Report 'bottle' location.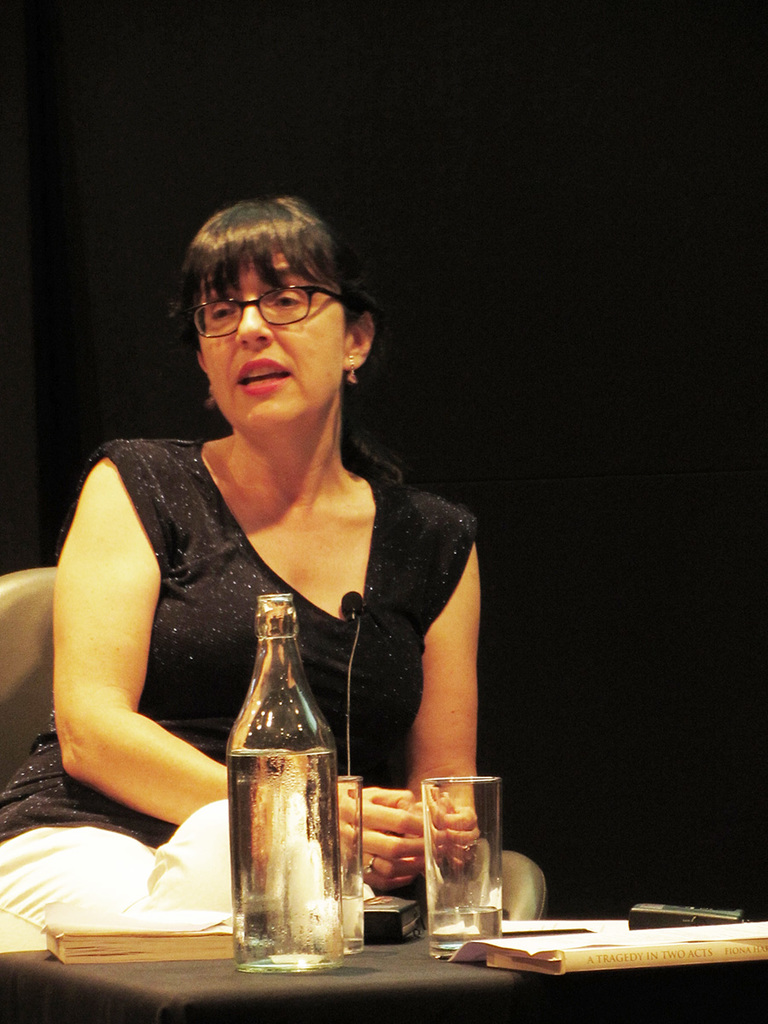
Report: 220 591 359 975.
